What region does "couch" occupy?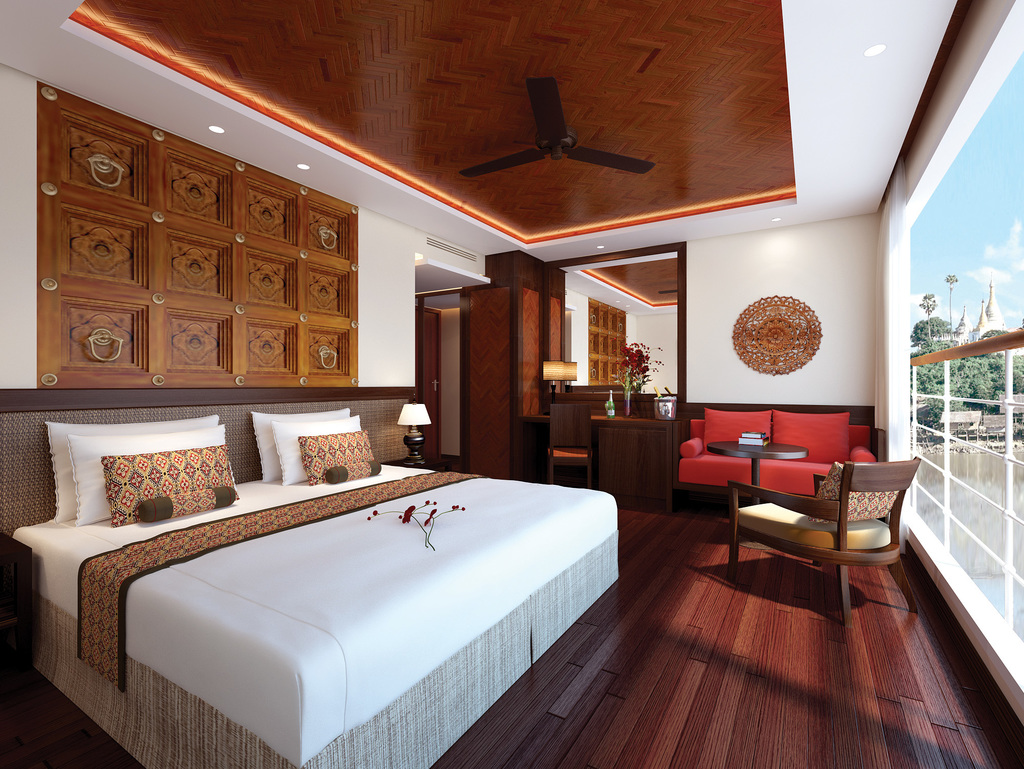
<bbox>674, 401, 881, 506</bbox>.
